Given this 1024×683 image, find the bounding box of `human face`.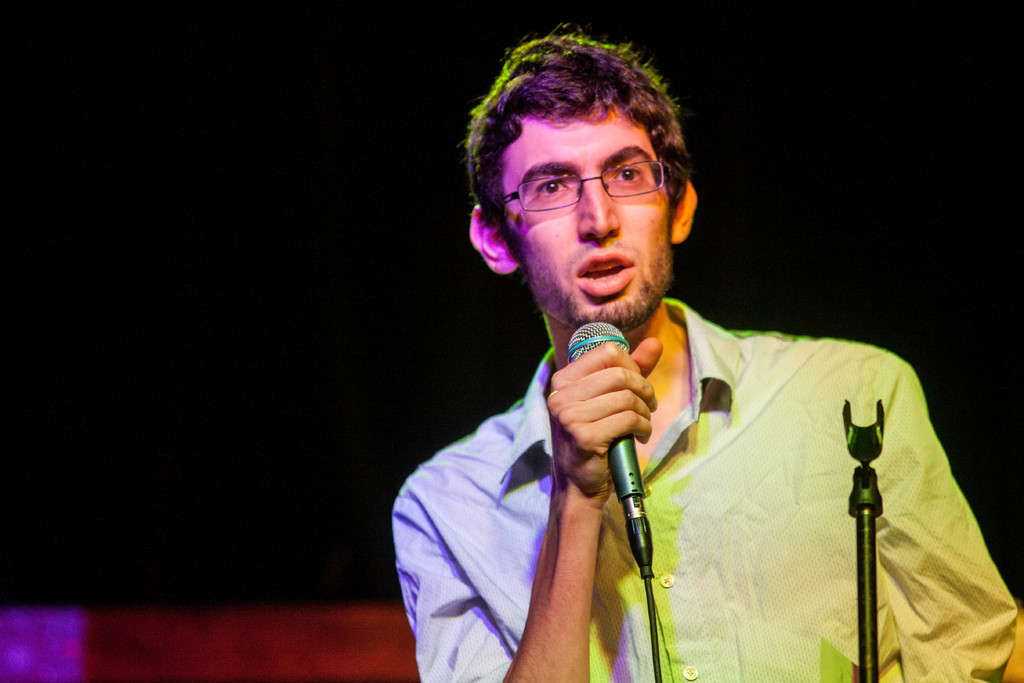
[509,103,673,333].
